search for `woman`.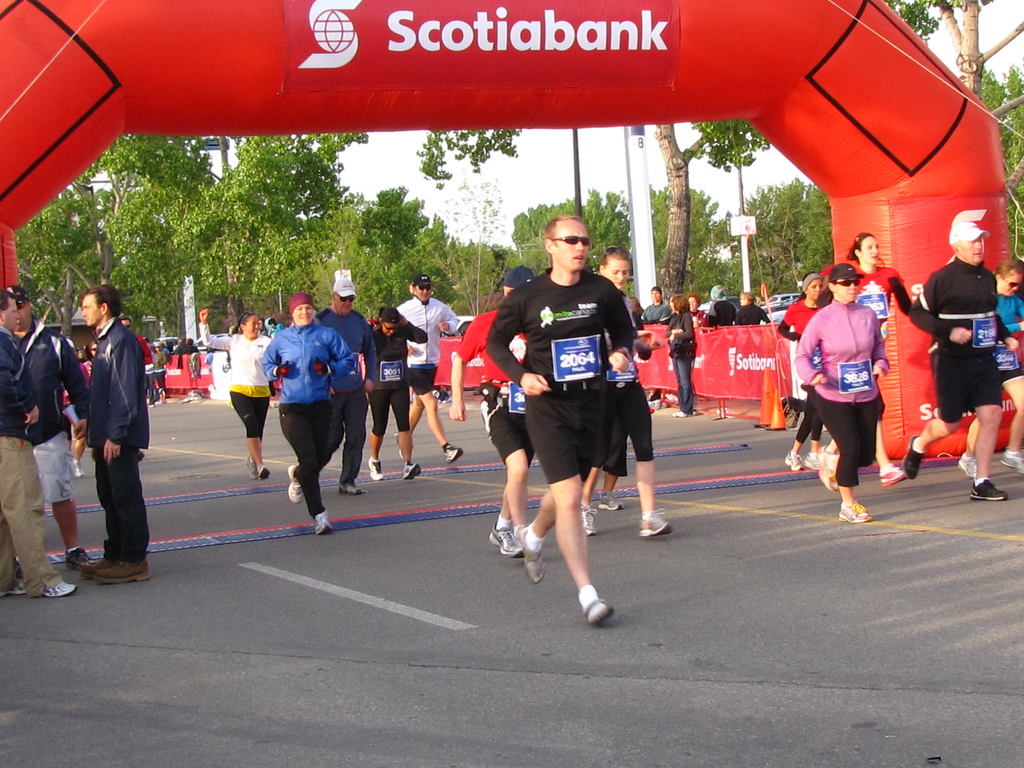
Found at rect(361, 303, 432, 481).
